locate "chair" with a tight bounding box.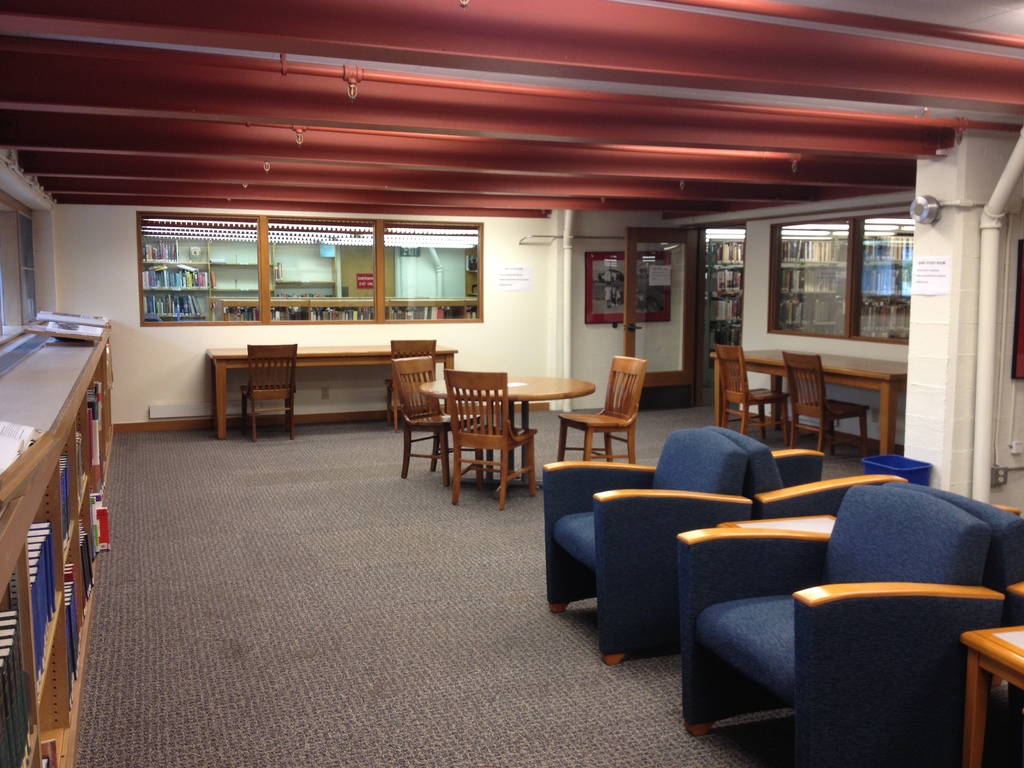
[382, 335, 439, 427].
